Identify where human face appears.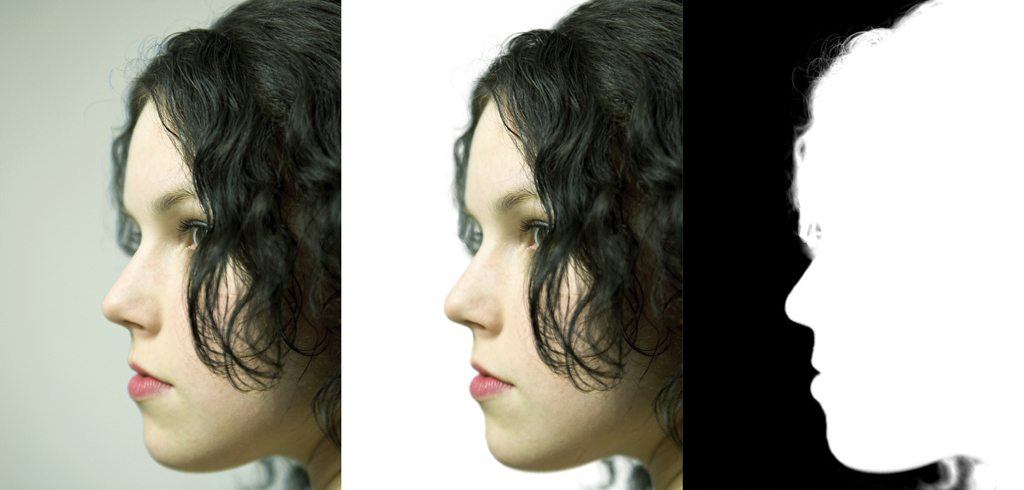
Appears at {"x1": 785, "y1": 128, "x2": 1002, "y2": 478}.
